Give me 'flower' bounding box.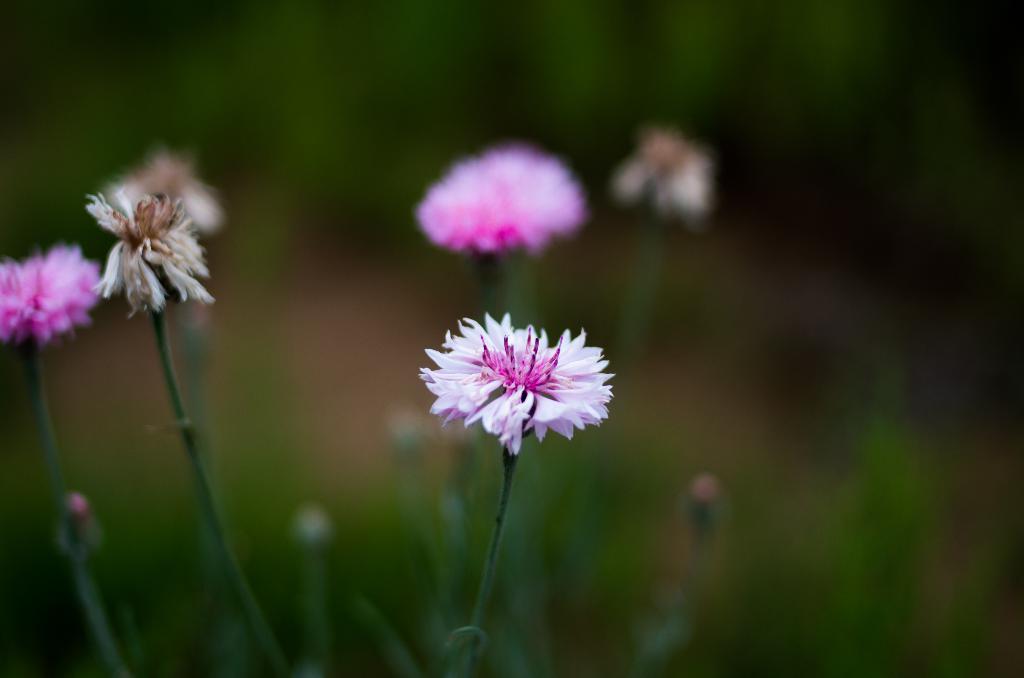
85,186,216,303.
